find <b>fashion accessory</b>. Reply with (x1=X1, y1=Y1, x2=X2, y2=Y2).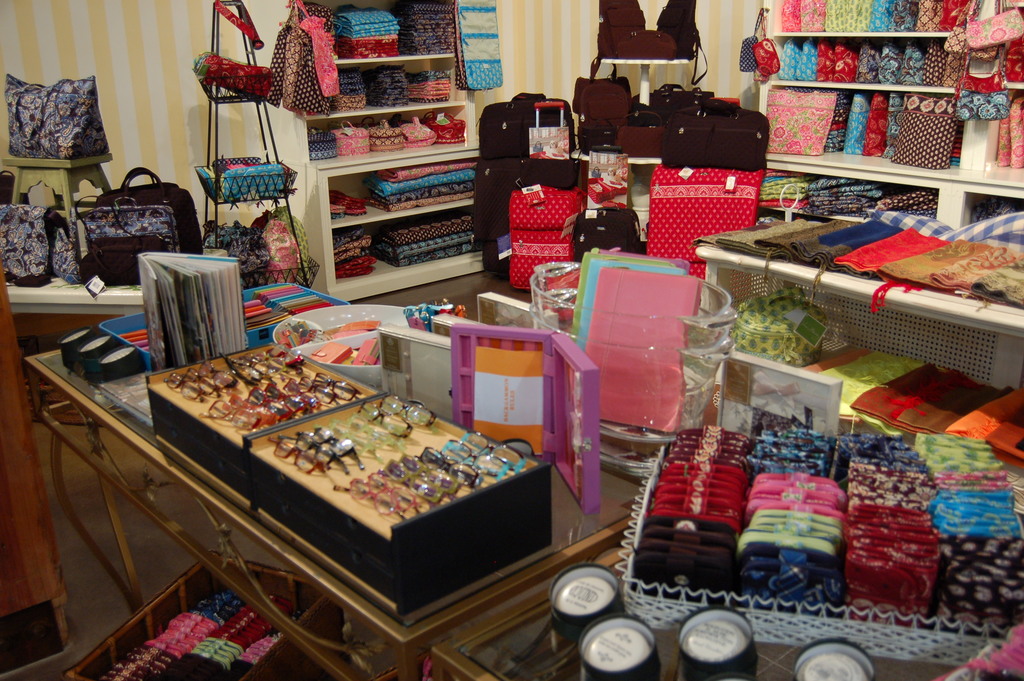
(x1=5, y1=70, x2=109, y2=158).
